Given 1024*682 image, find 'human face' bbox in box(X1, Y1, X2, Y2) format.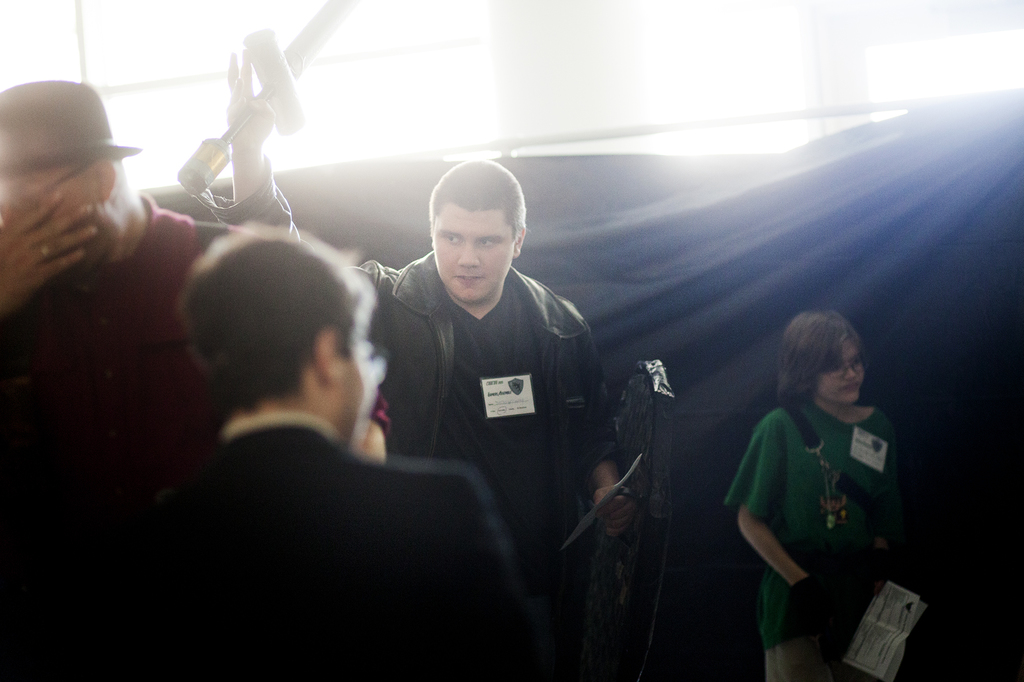
box(815, 336, 863, 406).
